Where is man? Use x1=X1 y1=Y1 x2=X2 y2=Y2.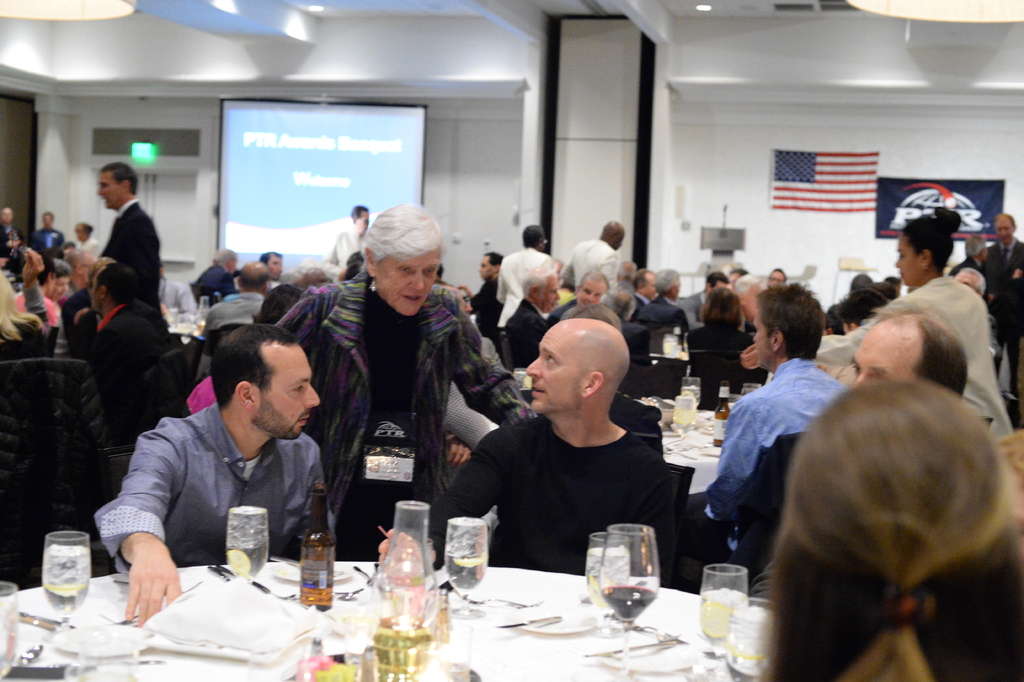
x1=947 y1=266 x2=998 y2=356.
